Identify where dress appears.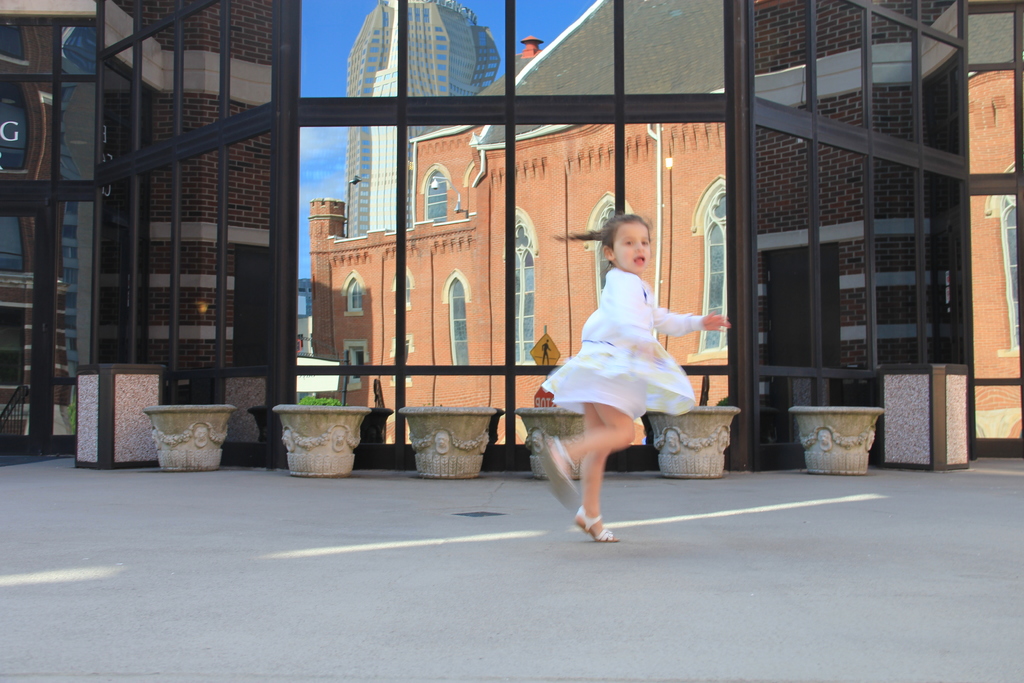
Appears at <bbox>584, 252, 725, 452</bbox>.
